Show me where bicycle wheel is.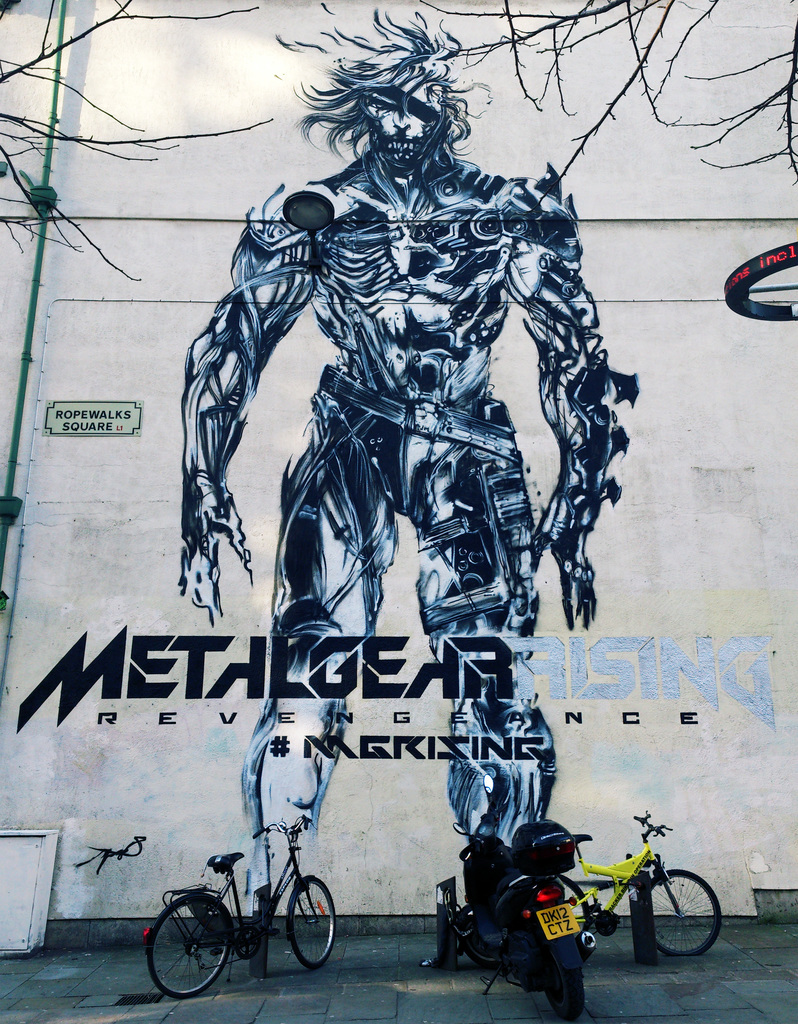
bicycle wheel is at [left=650, top=868, right=722, bottom=954].
